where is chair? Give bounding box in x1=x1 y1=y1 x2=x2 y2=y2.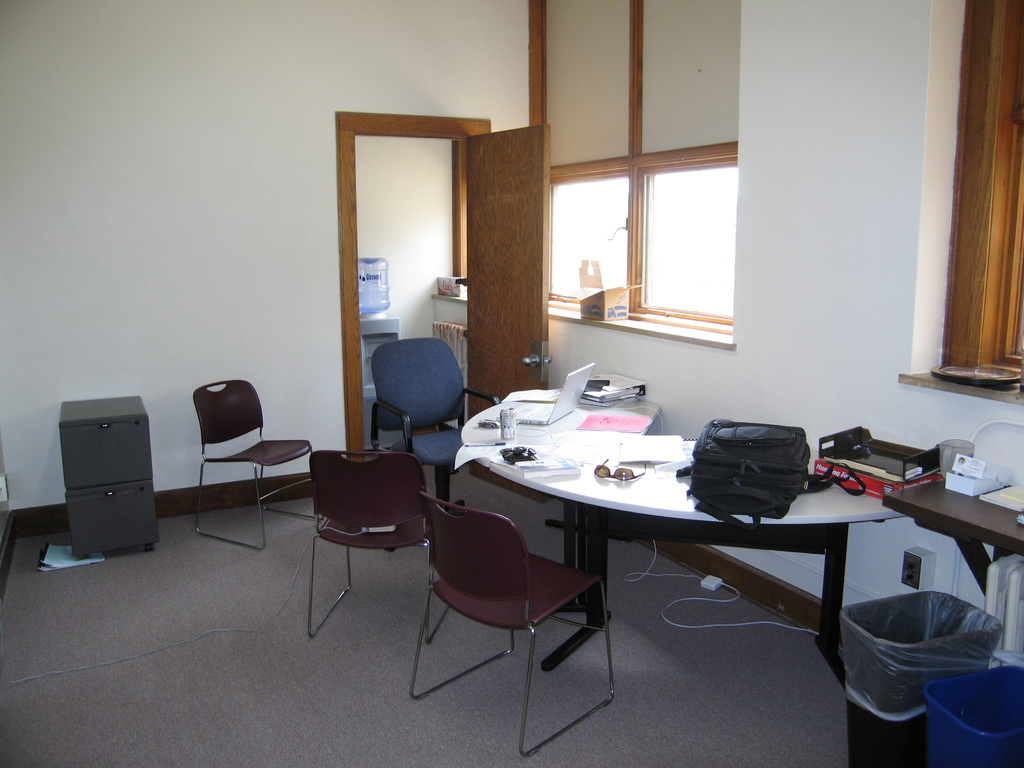
x1=408 y1=490 x2=618 y2=761.
